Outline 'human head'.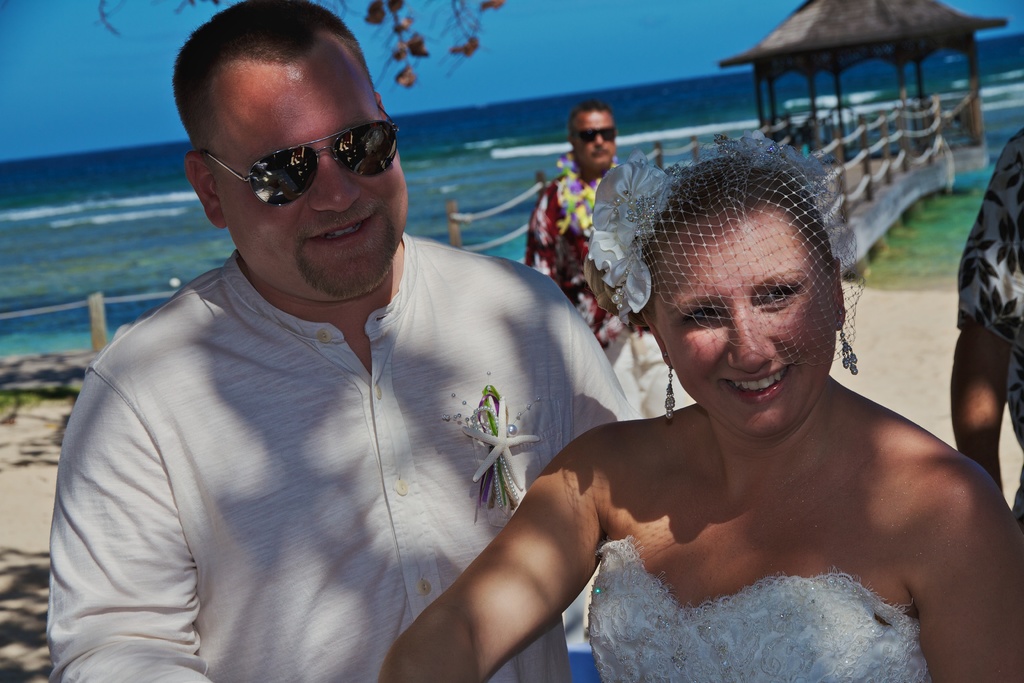
Outline: detection(634, 147, 850, 445).
